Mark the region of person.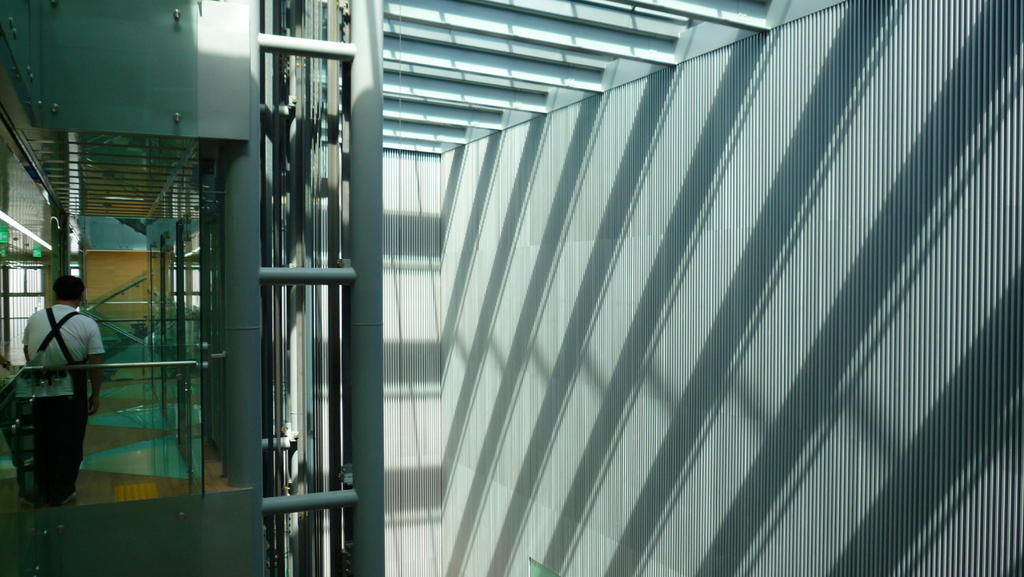
Region: (8,252,106,527).
